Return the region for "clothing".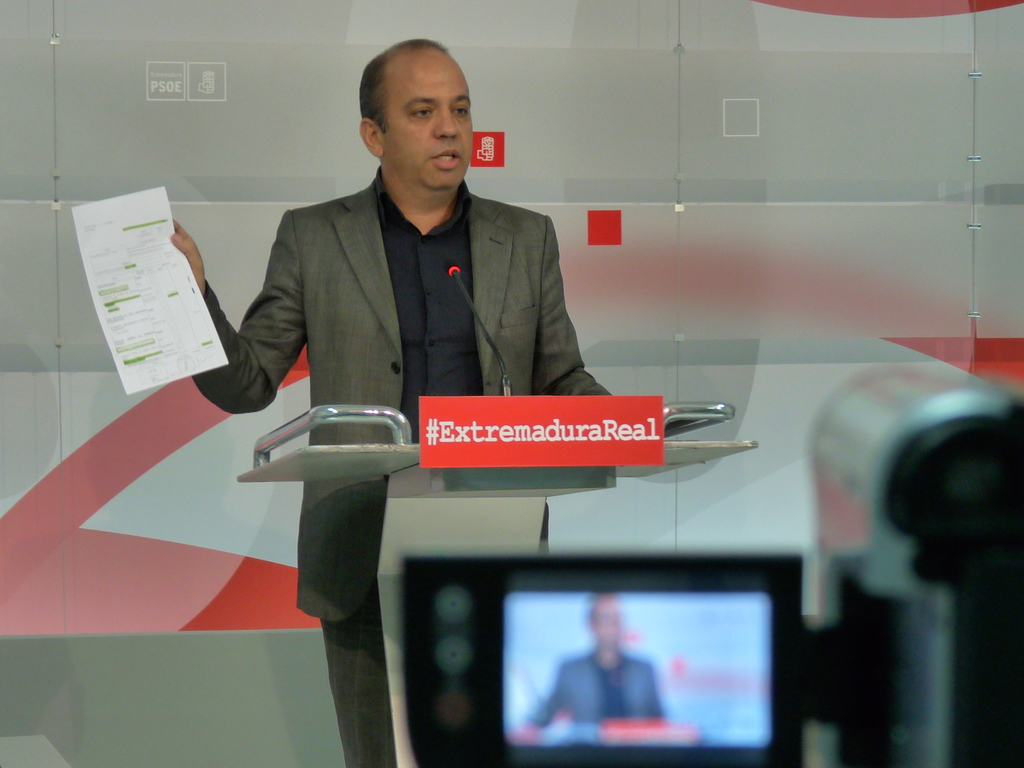
(left=195, top=163, right=612, bottom=767).
